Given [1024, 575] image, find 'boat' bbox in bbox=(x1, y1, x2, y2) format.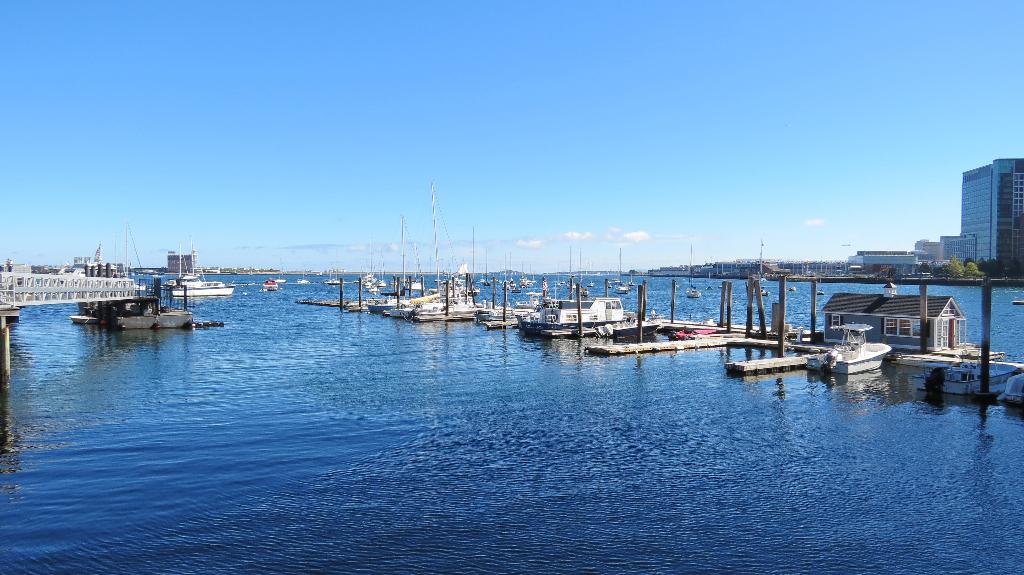
bbox=(170, 283, 232, 296).
